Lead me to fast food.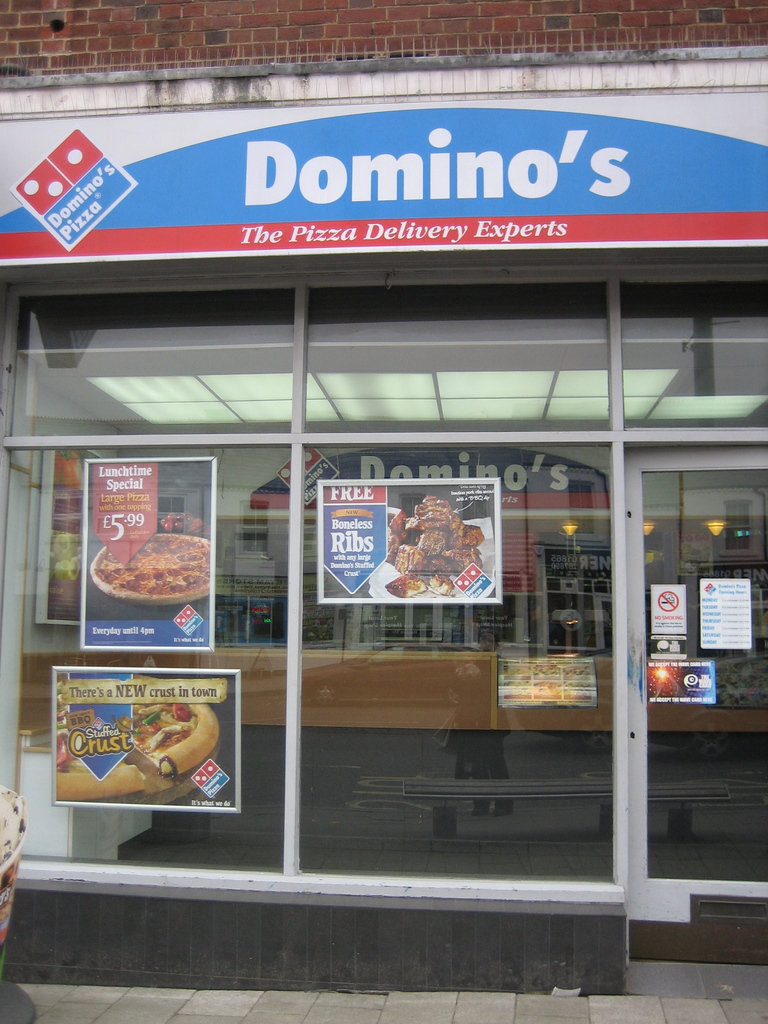
Lead to detection(95, 518, 216, 607).
